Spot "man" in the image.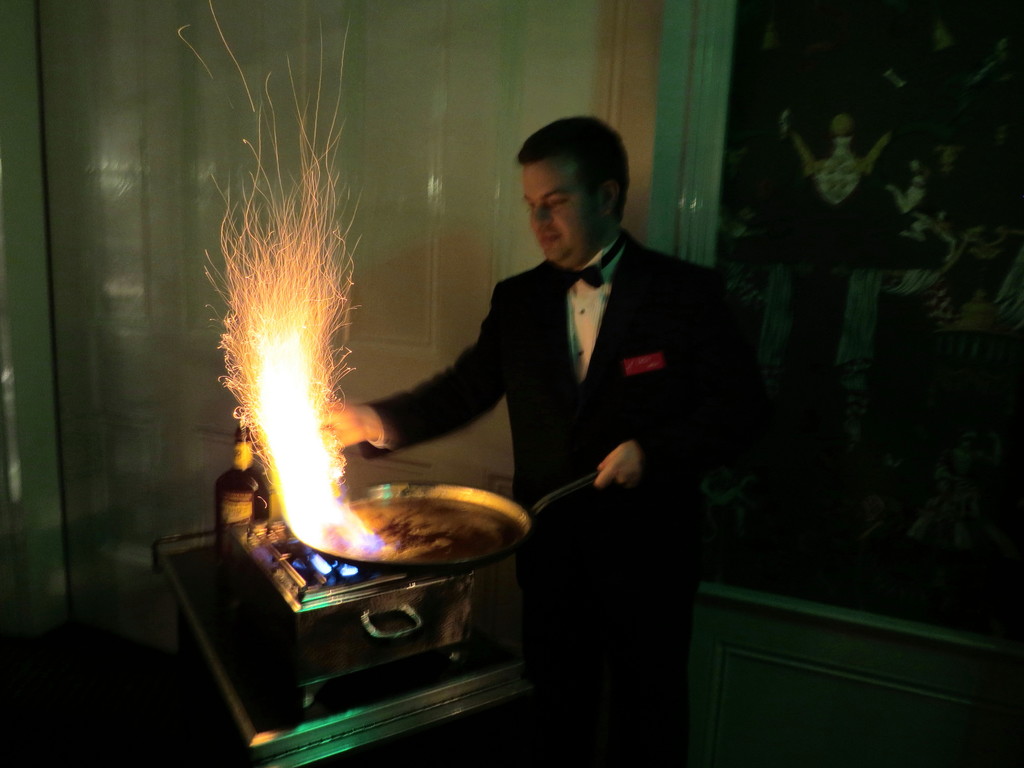
"man" found at bbox(317, 111, 736, 767).
